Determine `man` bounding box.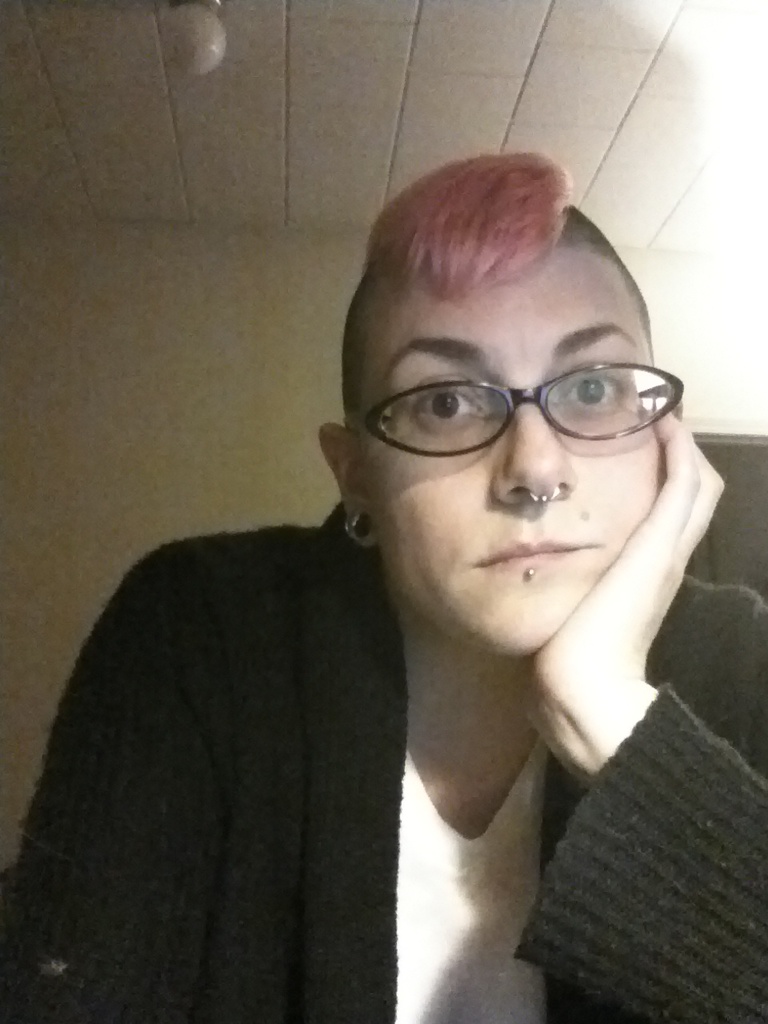
Determined: [left=2, top=147, right=767, bottom=1020].
